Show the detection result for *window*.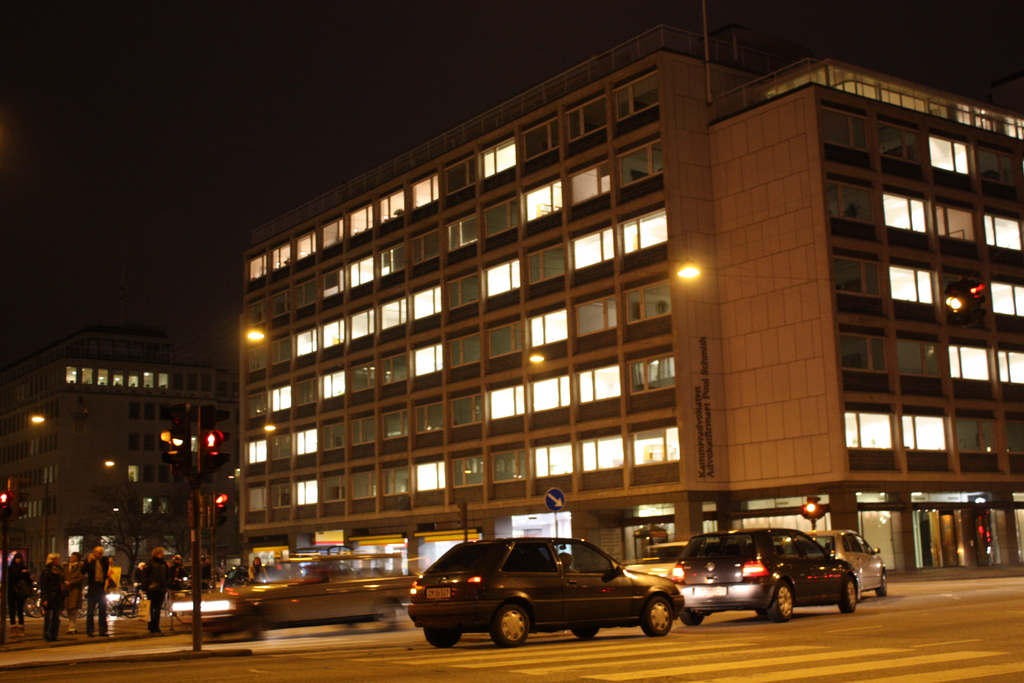
(x1=534, y1=442, x2=573, y2=477).
